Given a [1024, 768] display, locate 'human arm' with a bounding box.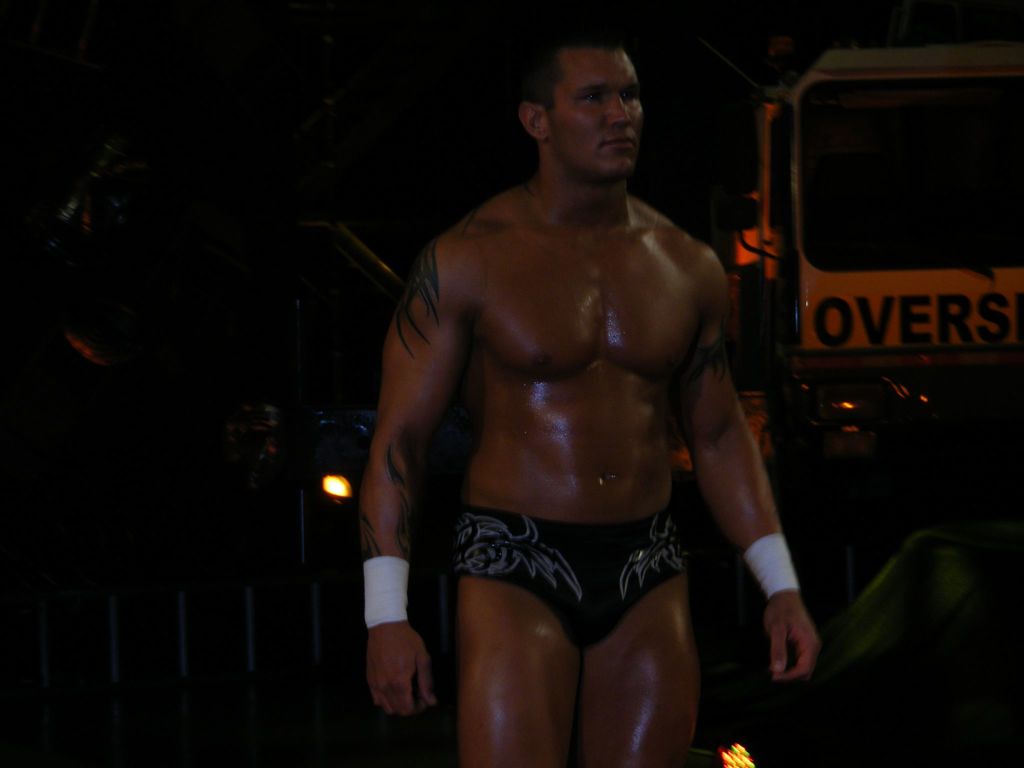
Located: select_region(676, 362, 806, 662).
